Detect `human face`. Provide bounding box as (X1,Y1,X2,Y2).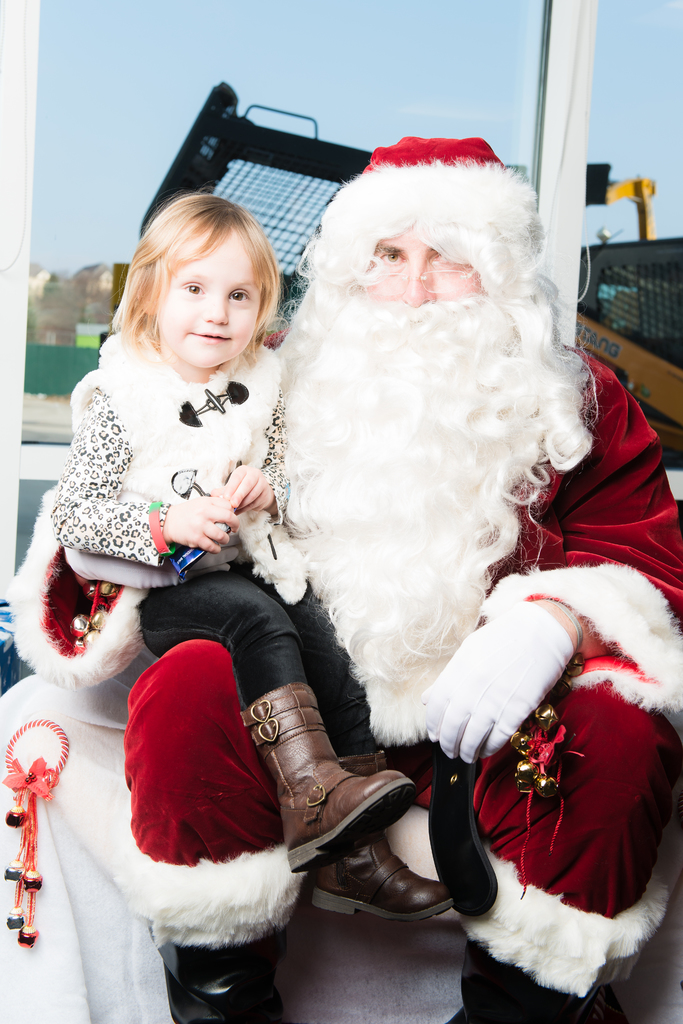
(366,232,485,309).
